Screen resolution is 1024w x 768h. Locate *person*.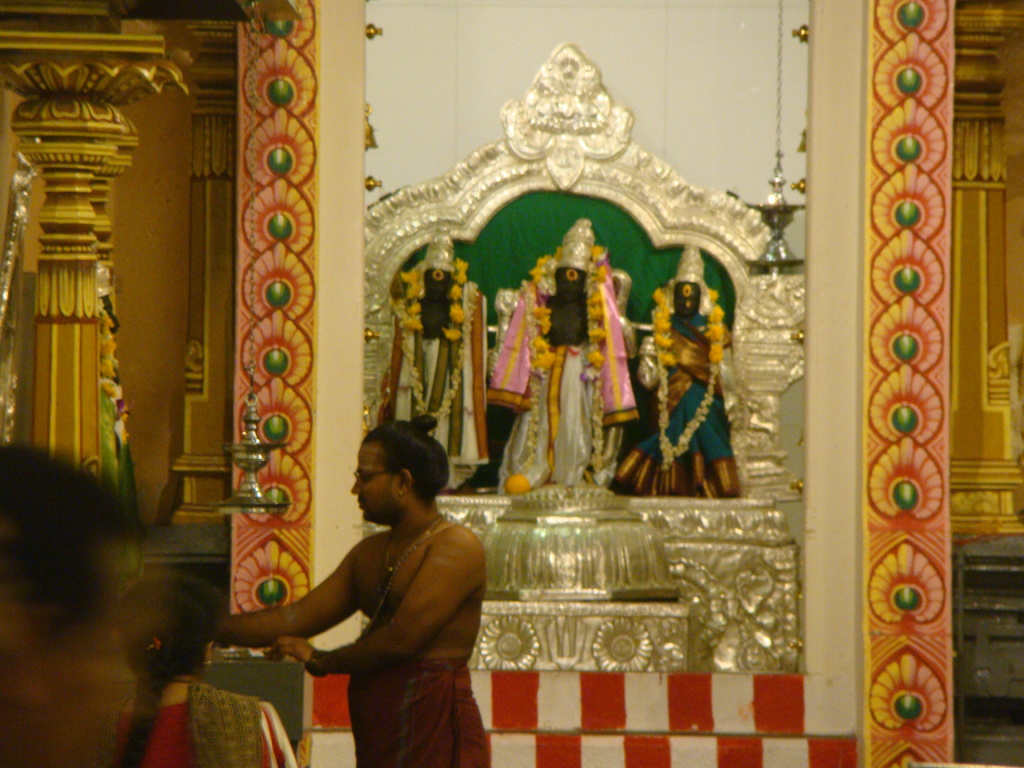
Rect(492, 208, 630, 488).
